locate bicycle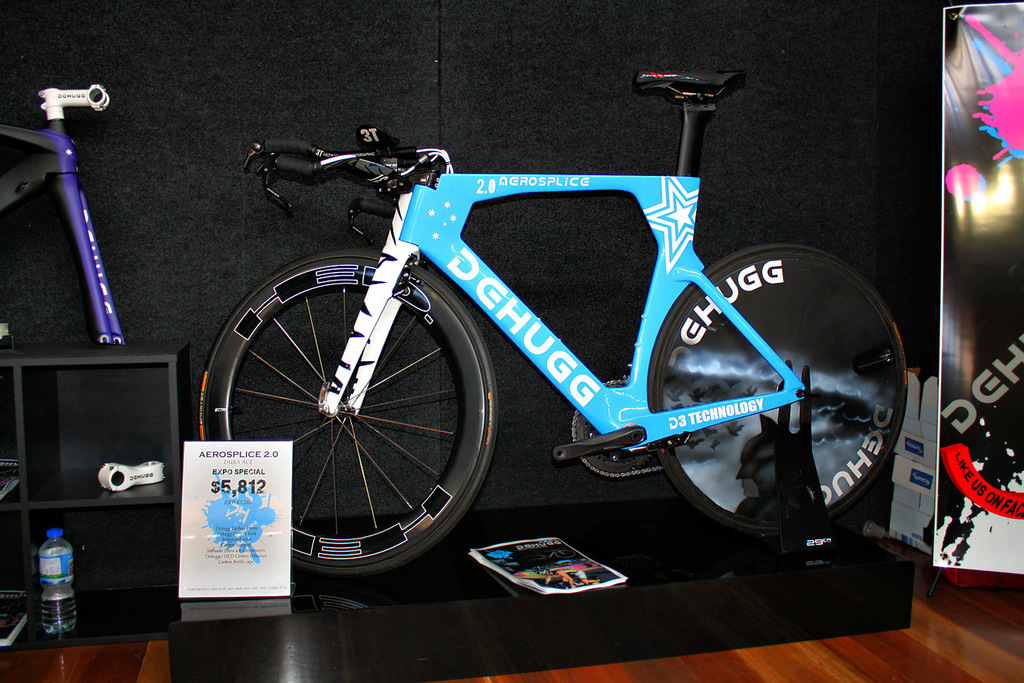
region(149, 40, 958, 605)
